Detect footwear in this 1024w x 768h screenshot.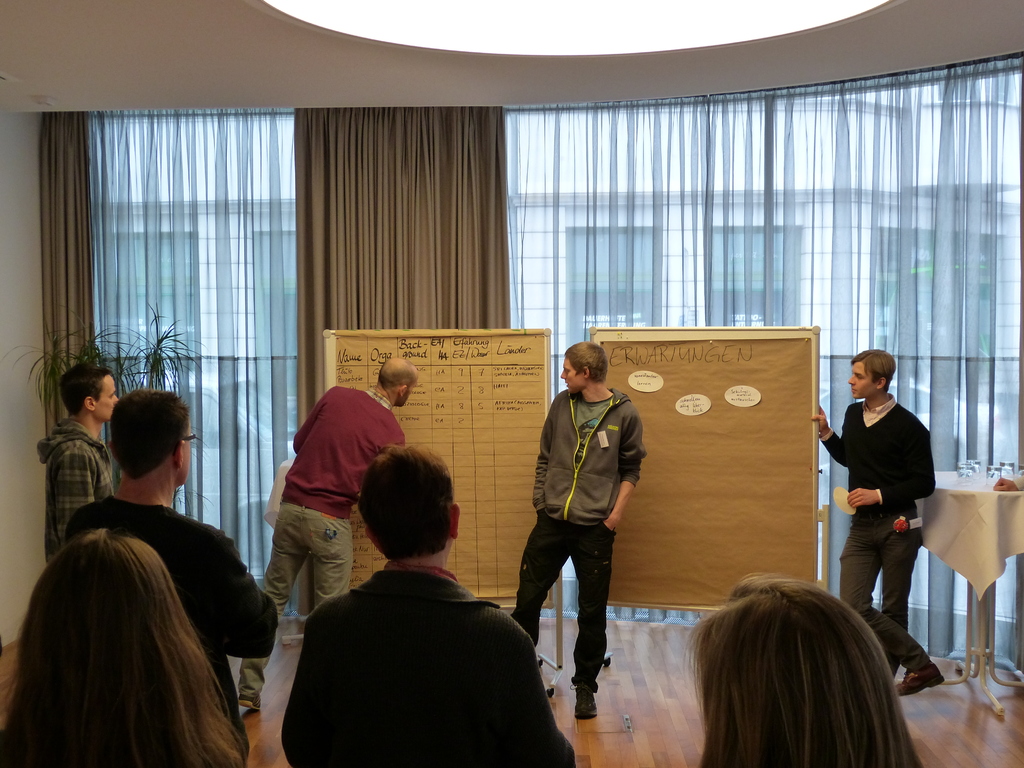
Detection: 236:692:262:709.
